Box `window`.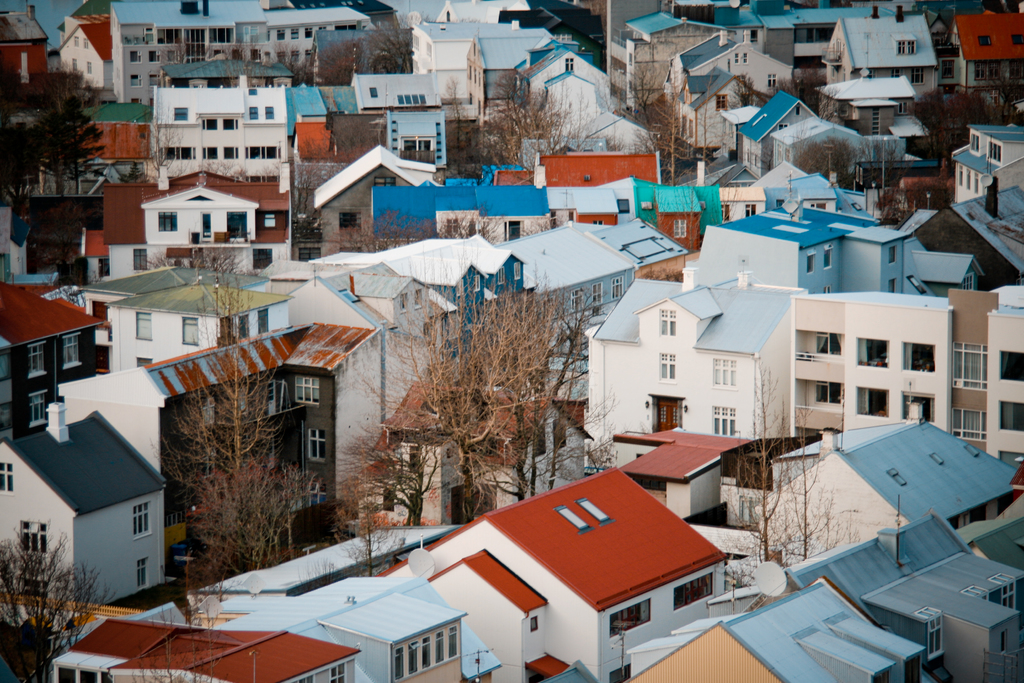
bbox=(132, 249, 144, 268).
